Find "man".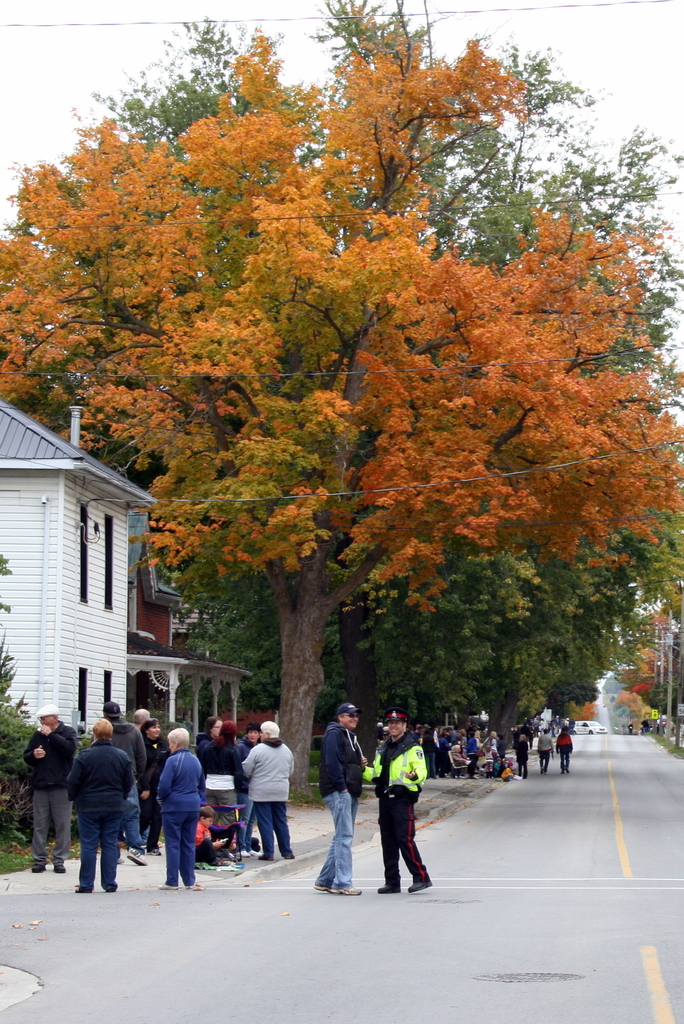
<bbox>312, 702, 368, 894</bbox>.
